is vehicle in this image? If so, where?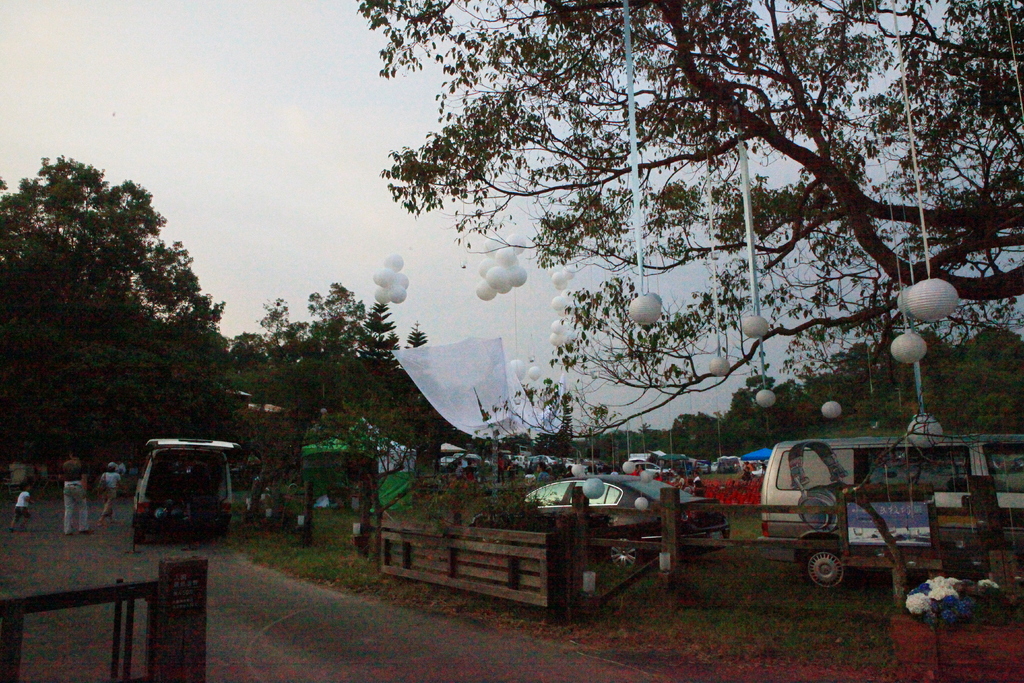
Yes, at Rect(471, 473, 733, 577).
